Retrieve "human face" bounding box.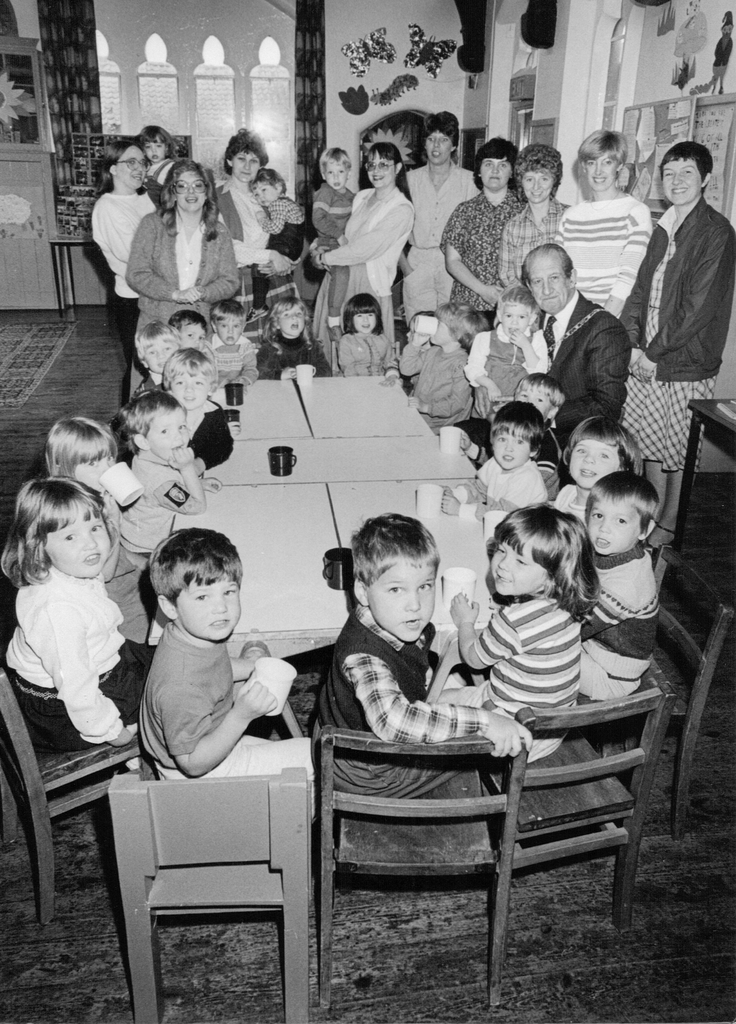
Bounding box: 234 154 260 182.
